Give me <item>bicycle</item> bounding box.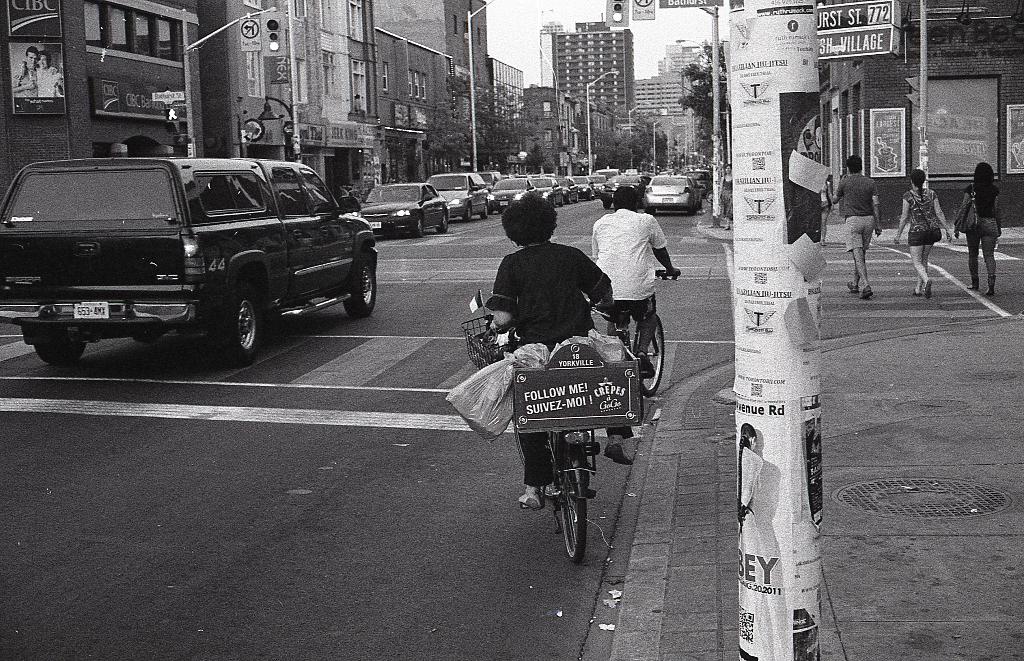
rect(469, 317, 652, 569).
